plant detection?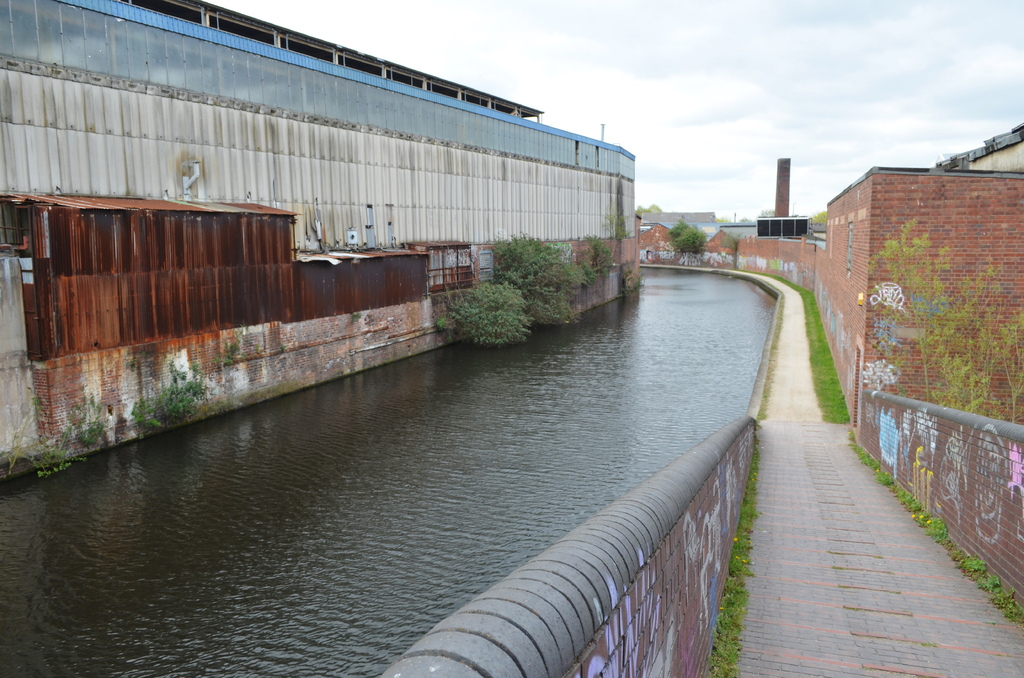
l=216, t=323, r=294, b=359
